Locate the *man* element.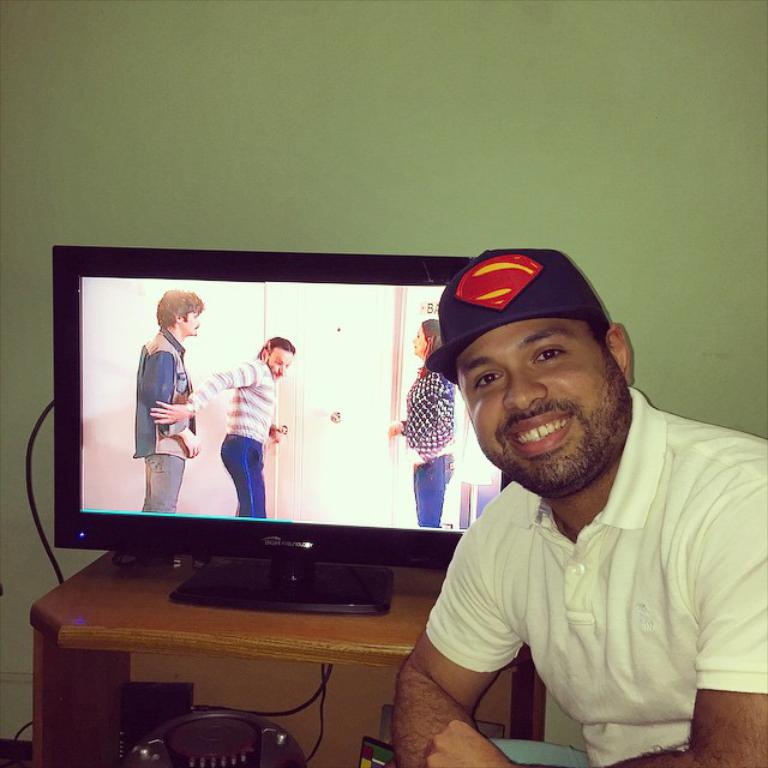
Element bbox: 352, 241, 760, 767.
